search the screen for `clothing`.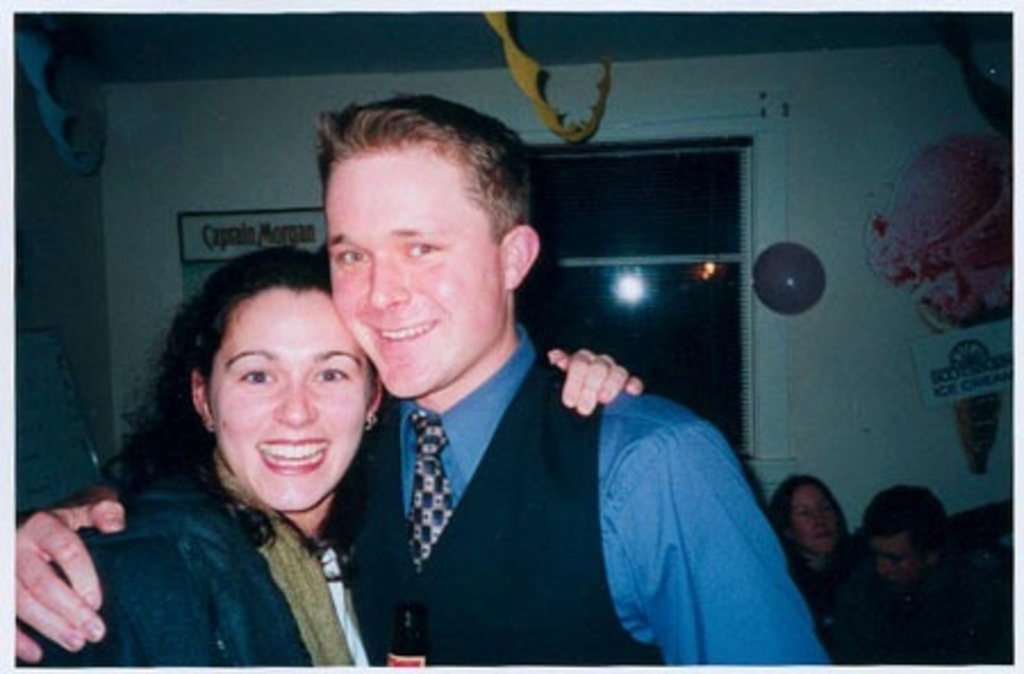
Found at x1=337 y1=321 x2=831 y2=672.
